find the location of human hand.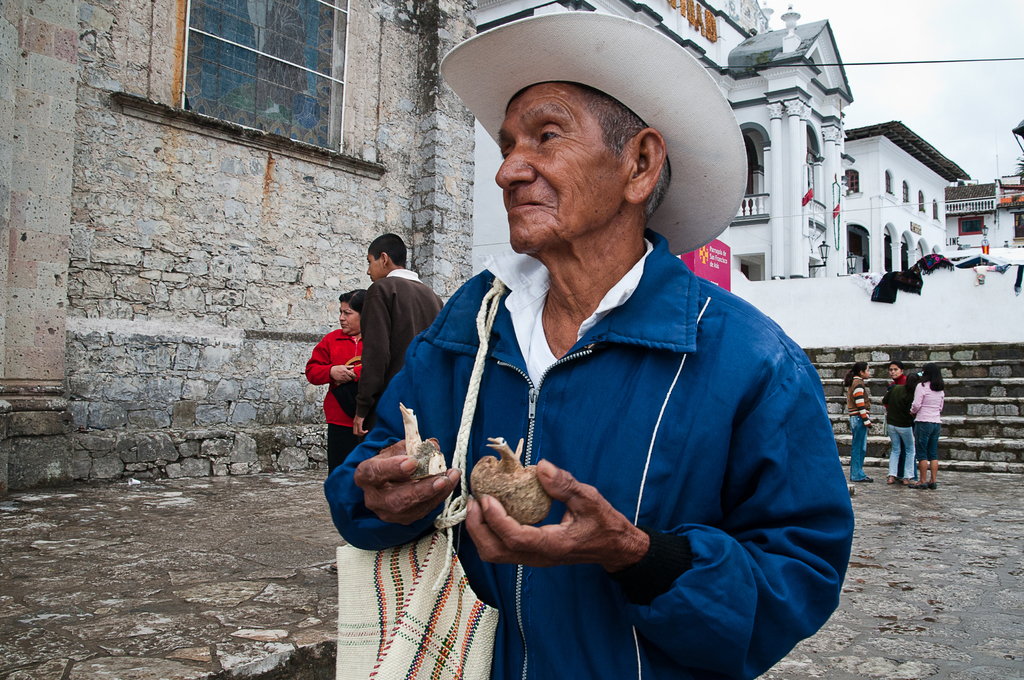
Location: {"x1": 329, "y1": 364, "x2": 355, "y2": 385}.
